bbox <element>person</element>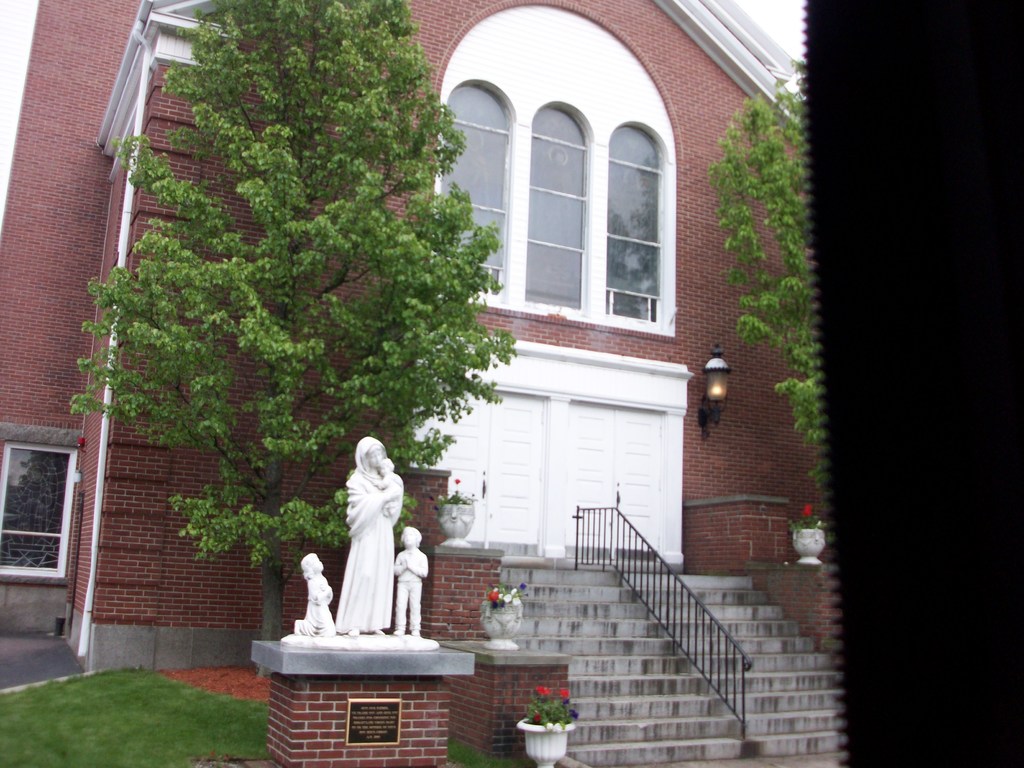
312,425,416,664
